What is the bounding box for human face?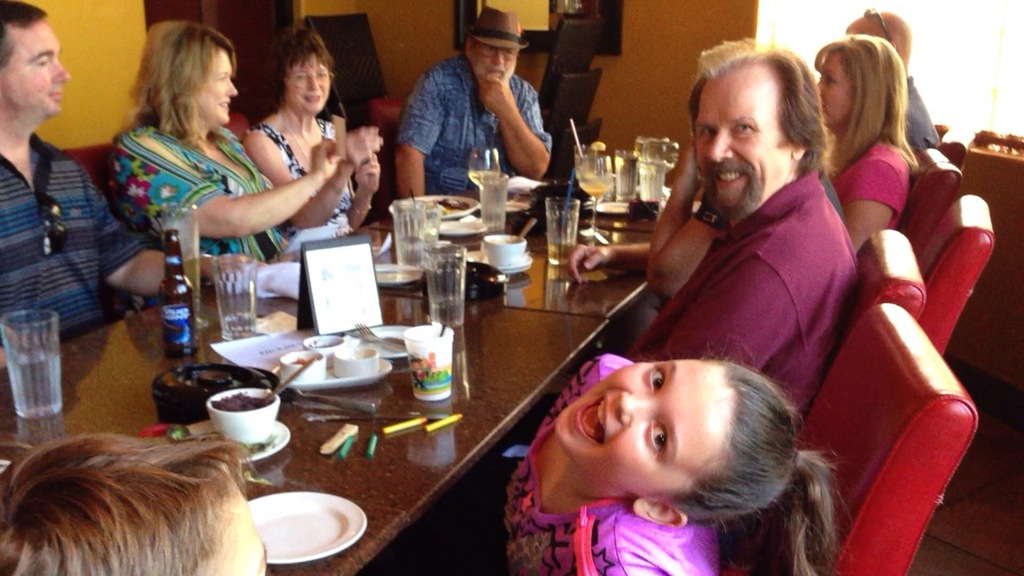
bbox=[475, 46, 519, 81].
